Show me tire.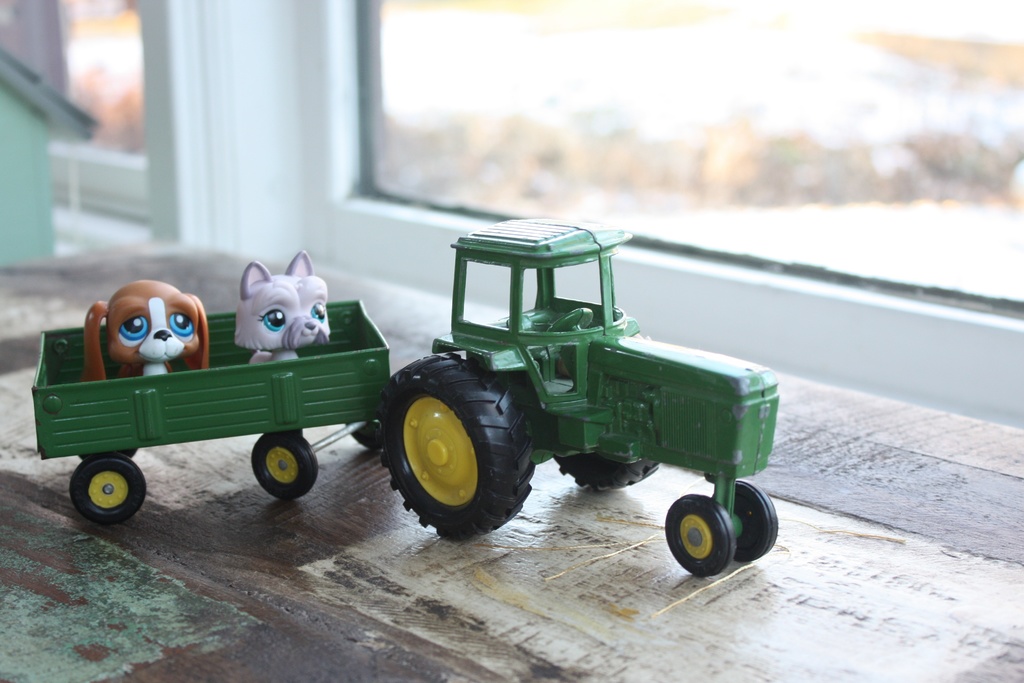
tire is here: l=344, t=417, r=384, b=452.
